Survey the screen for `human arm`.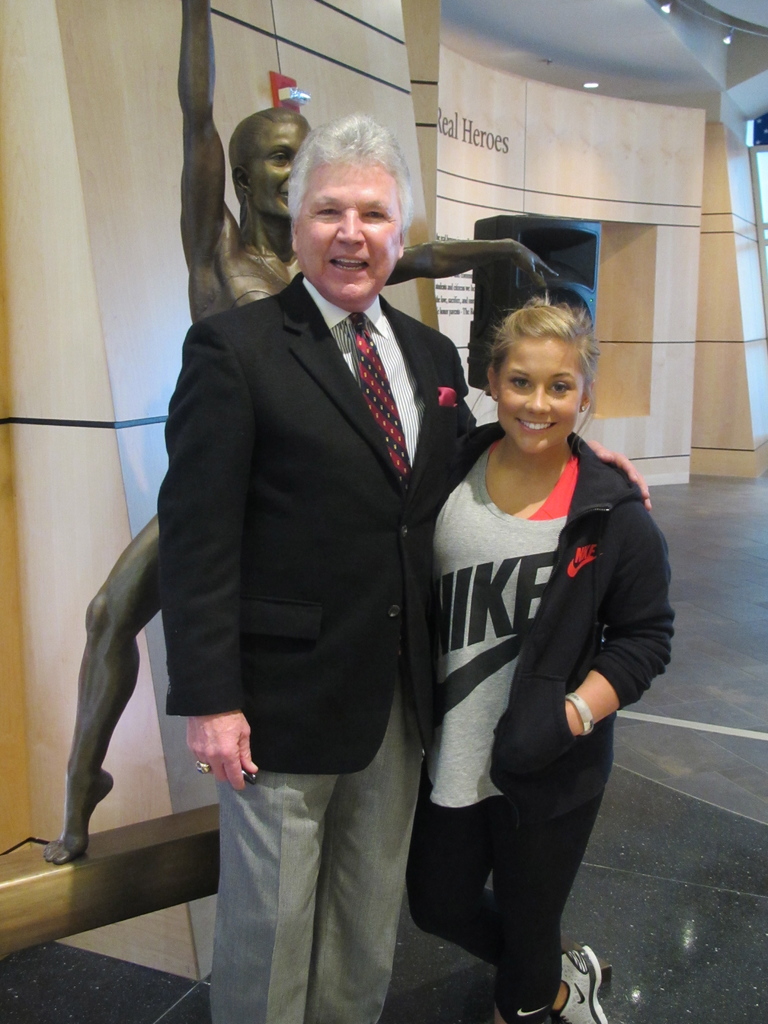
Survey found: [x1=581, y1=435, x2=651, y2=508].
